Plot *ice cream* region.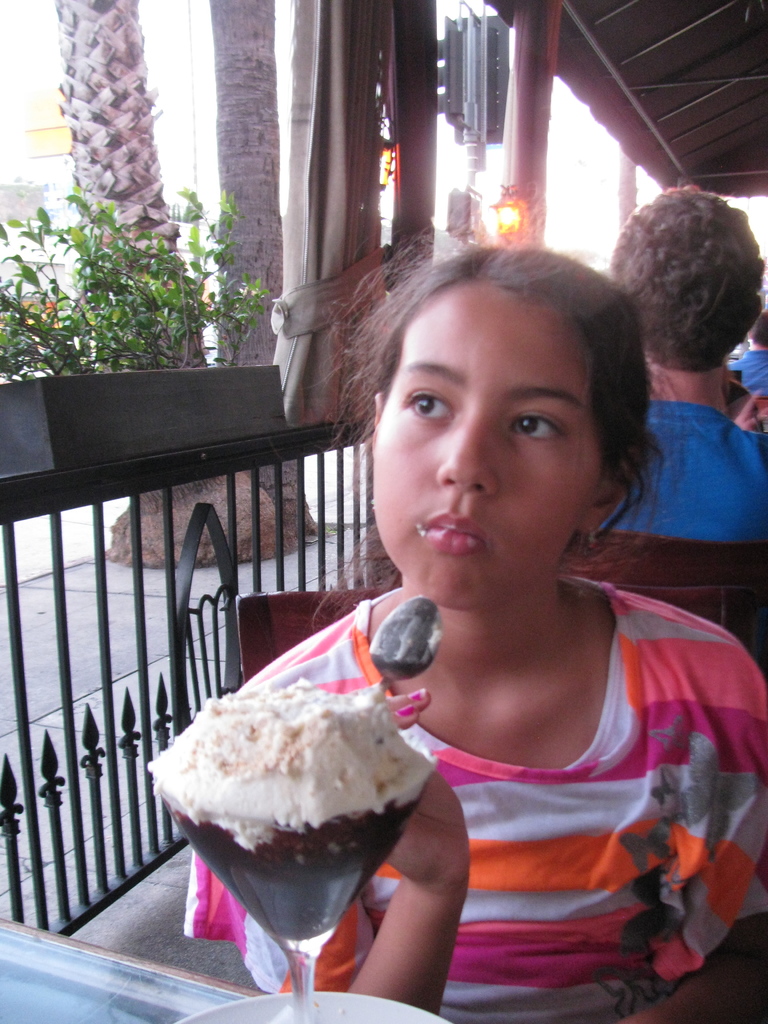
Plotted at Rect(143, 655, 444, 902).
